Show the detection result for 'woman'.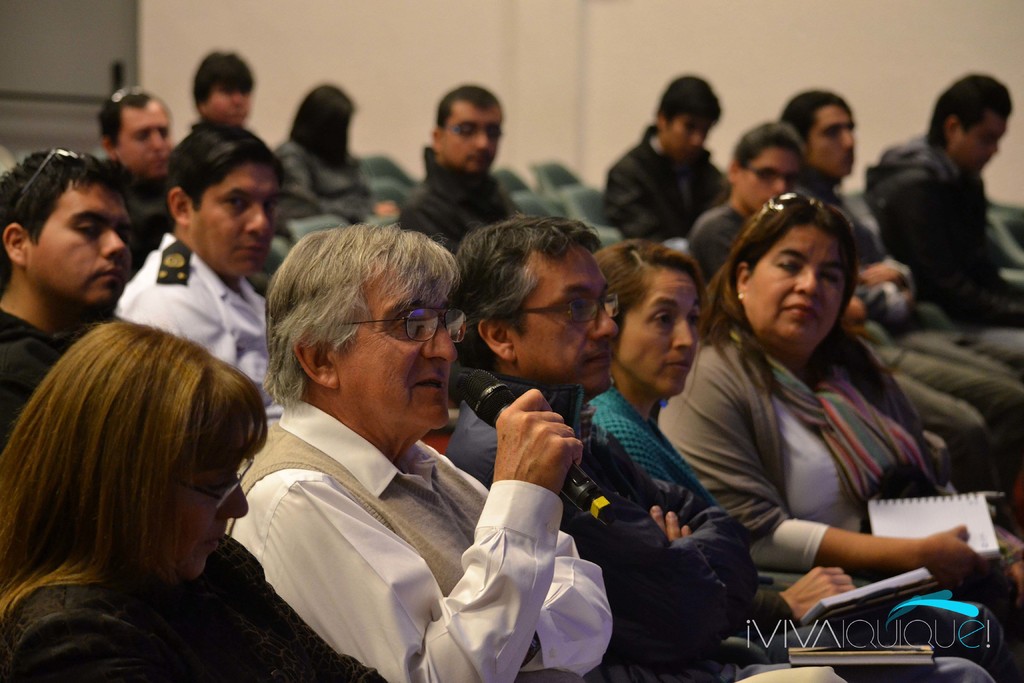
{"x1": 0, "y1": 320, "x2": 388, "y2": 682}.
